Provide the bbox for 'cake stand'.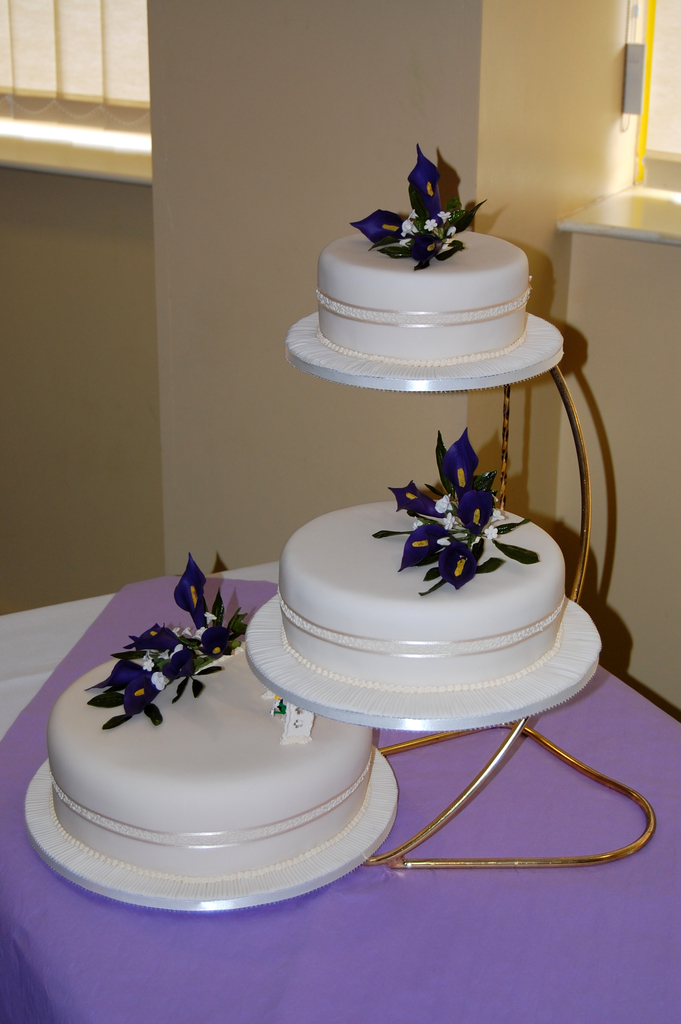
19, 316, 650, 916.
